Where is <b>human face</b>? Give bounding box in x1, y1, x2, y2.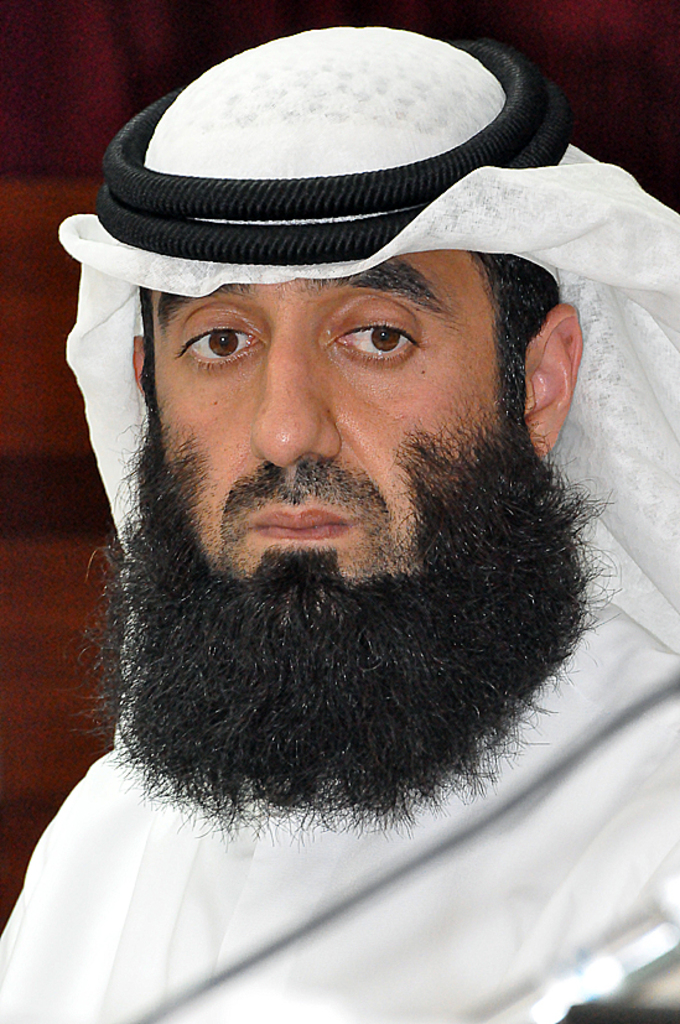
146, 253, 528, 638.
